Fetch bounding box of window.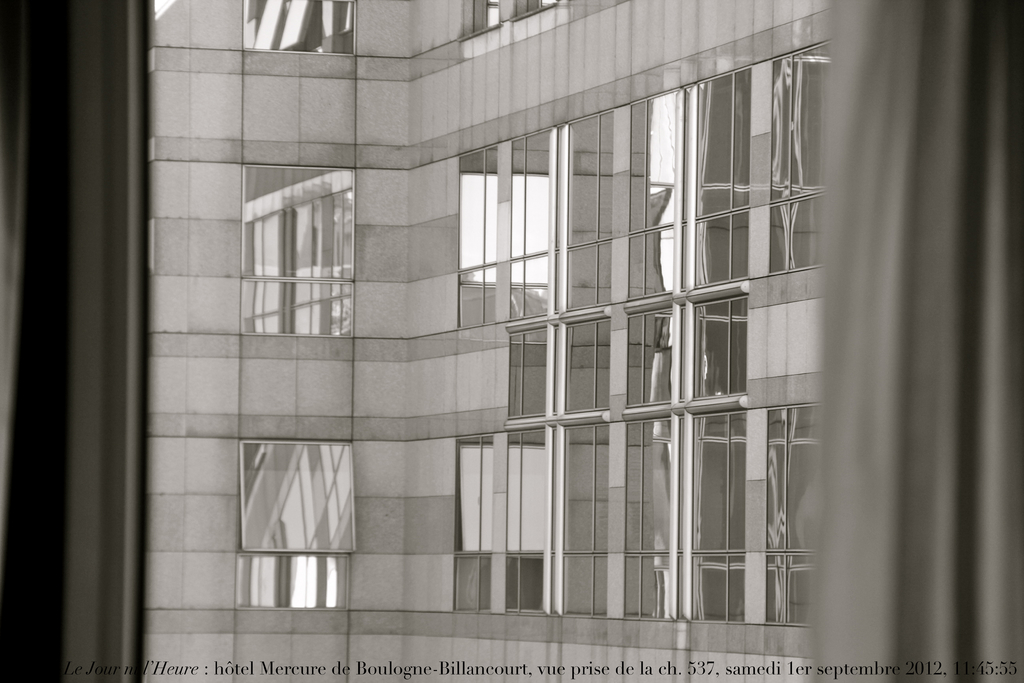
Bbox: detection(693, 67, 753, 288).
